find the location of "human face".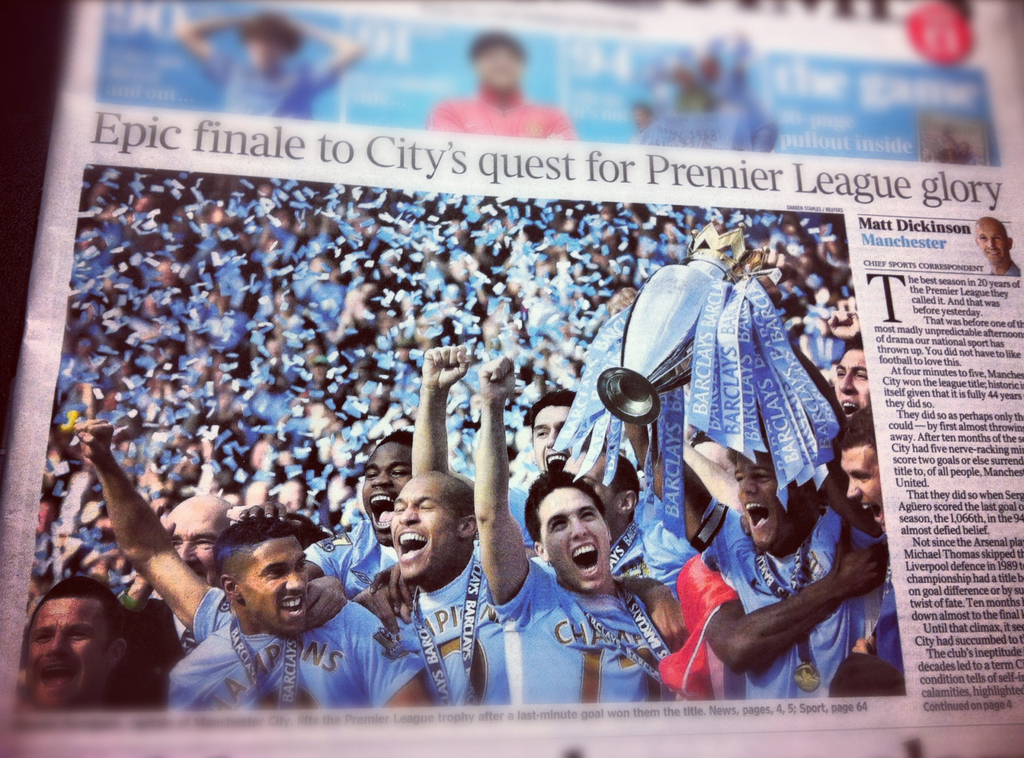
Location: 738 450 797 555.
